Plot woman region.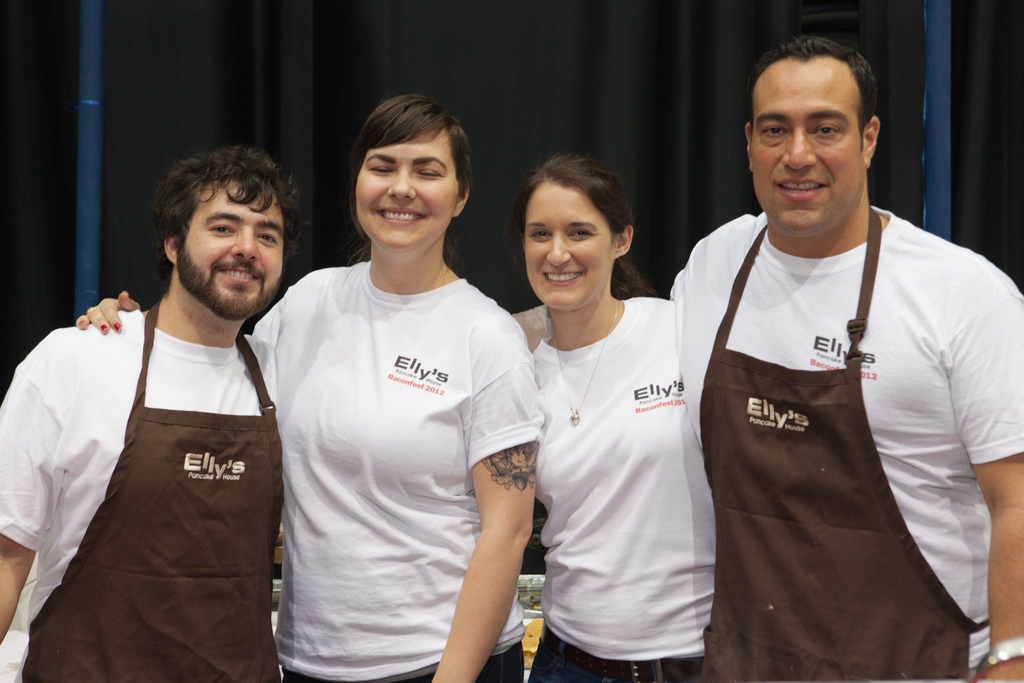
Plotted at 490 154 737 670.
